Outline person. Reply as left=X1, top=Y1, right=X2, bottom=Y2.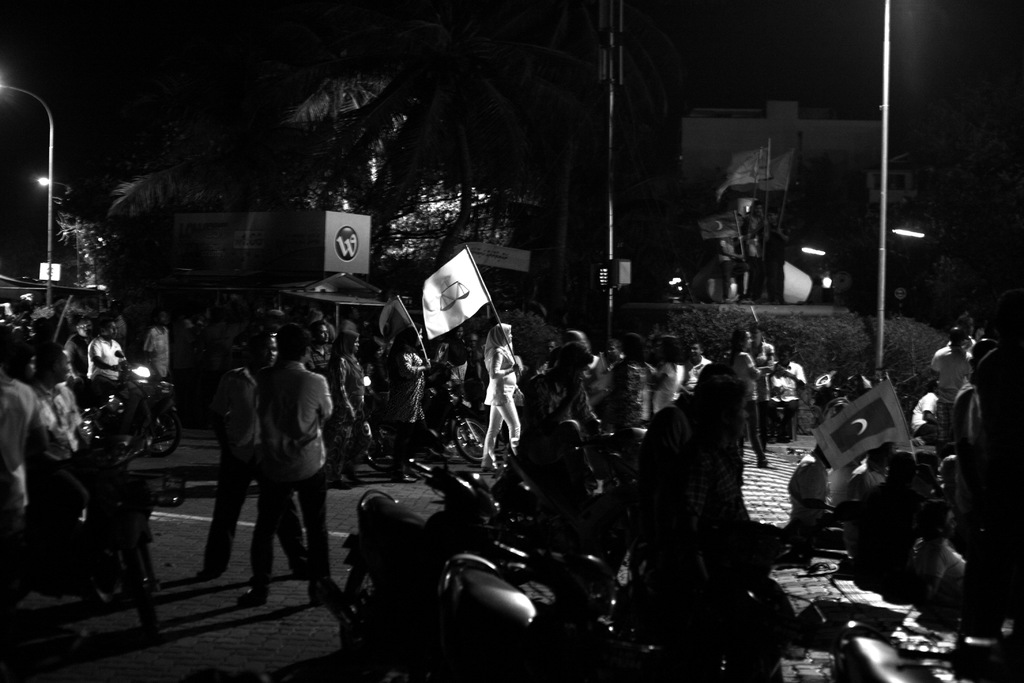
left=612, top=335, right=648, bottom=438.
